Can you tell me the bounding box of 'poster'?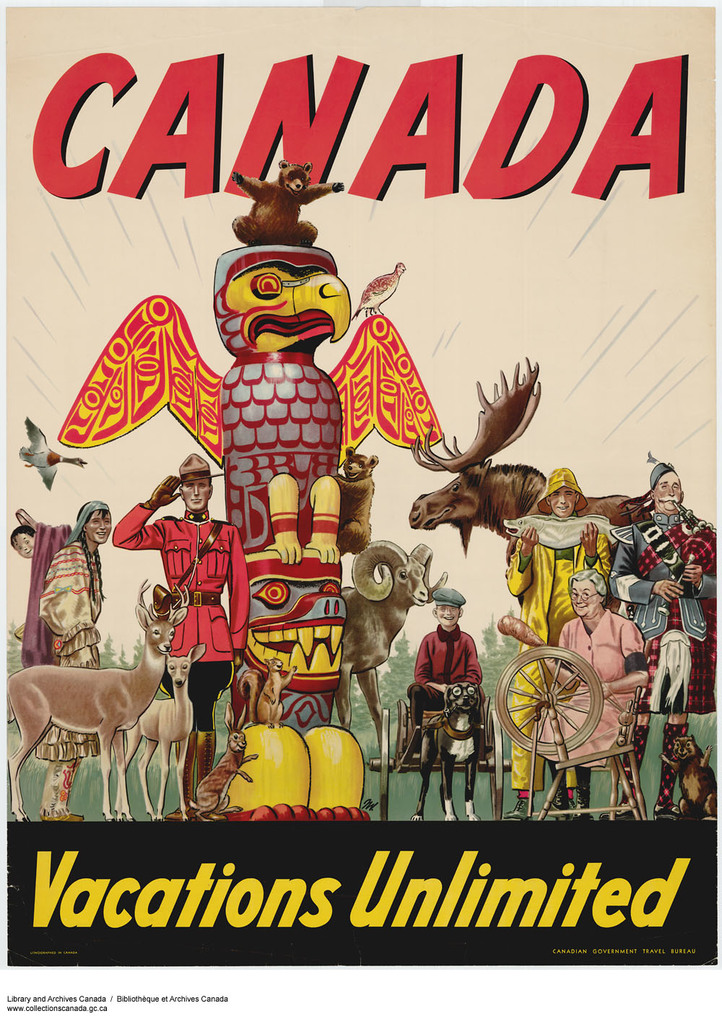
<region>0, 0, 721, 1023</region>.
